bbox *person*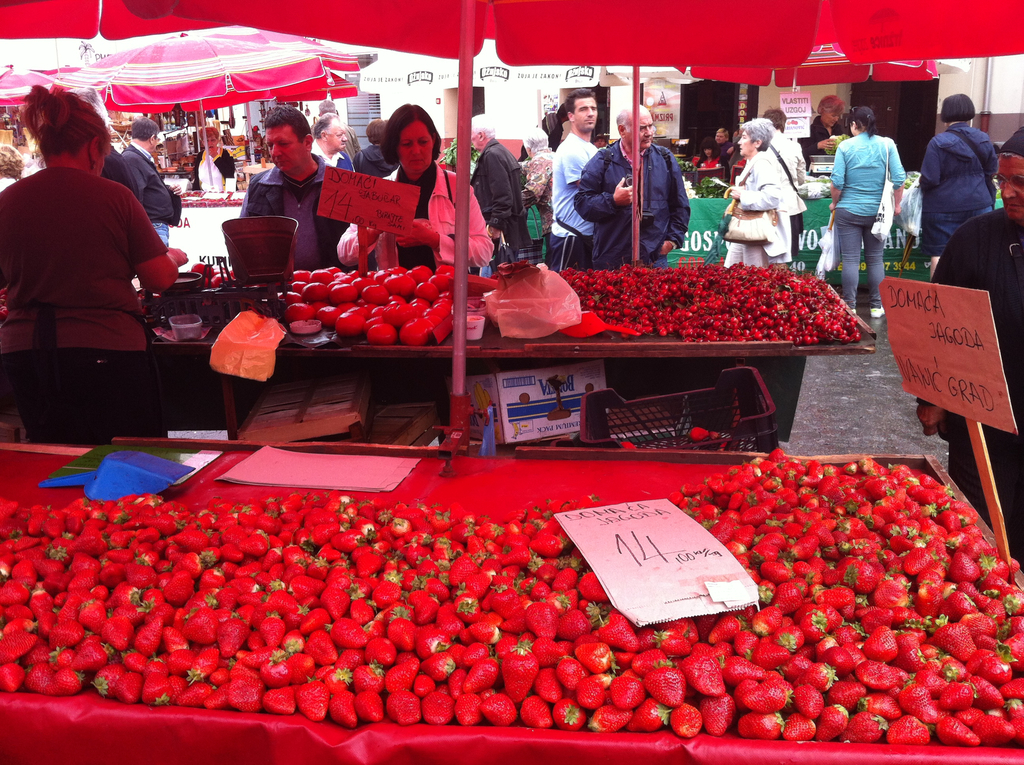
crop(573, 107, 689, 264)
